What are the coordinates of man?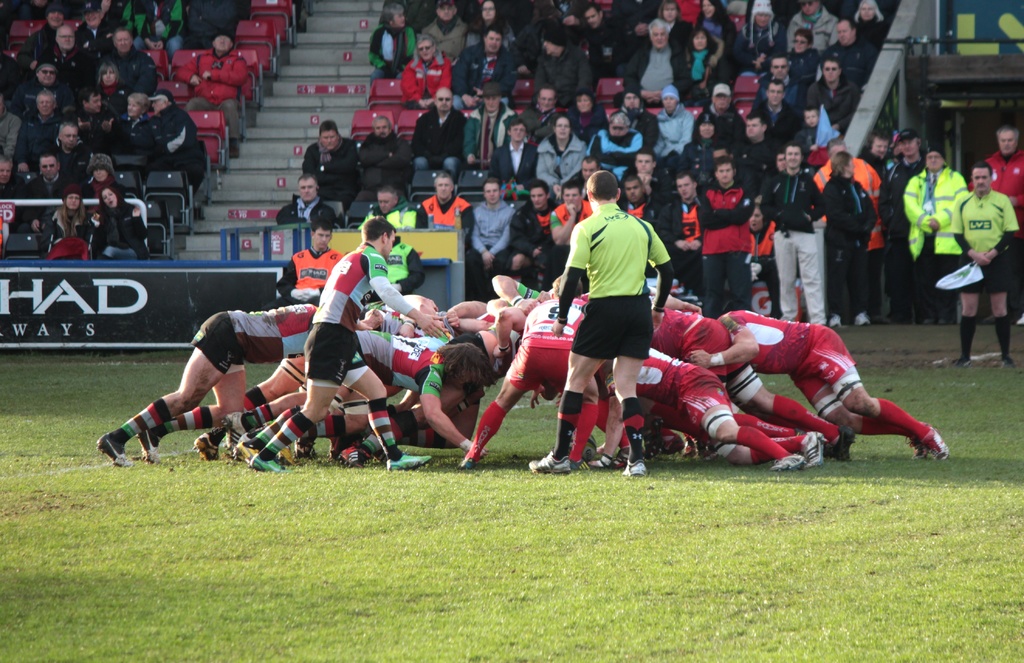
l=662, t=171, r=700, b=295.
